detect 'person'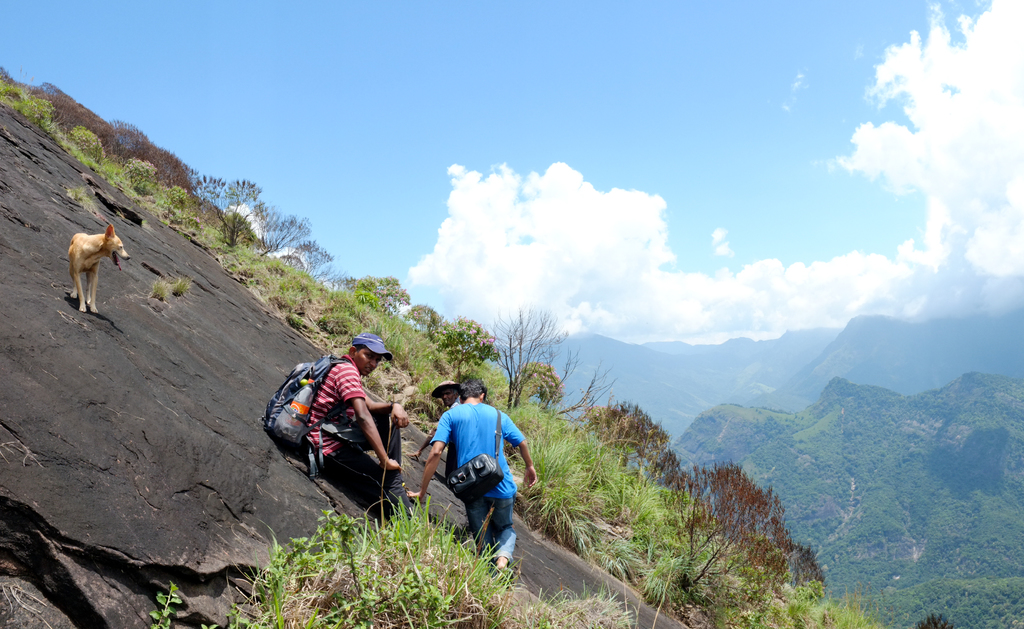
(300, 334, 413, 534)
